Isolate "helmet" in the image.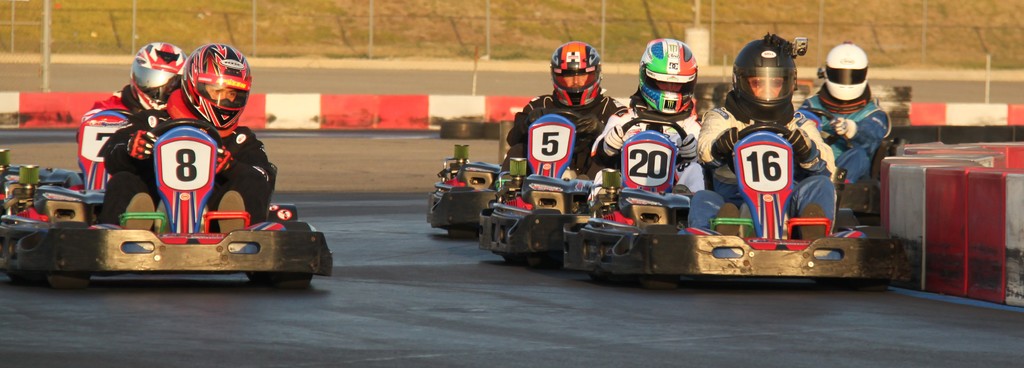
Isolated region: 732:28:807:124.
